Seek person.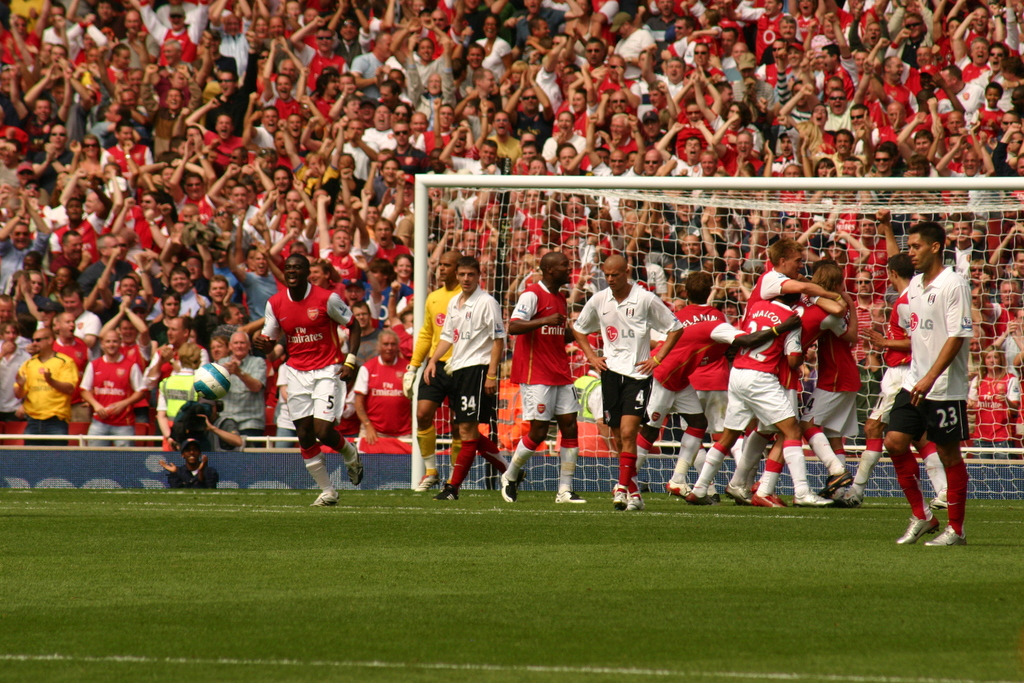
BBox(0, 329, 22, 425).
